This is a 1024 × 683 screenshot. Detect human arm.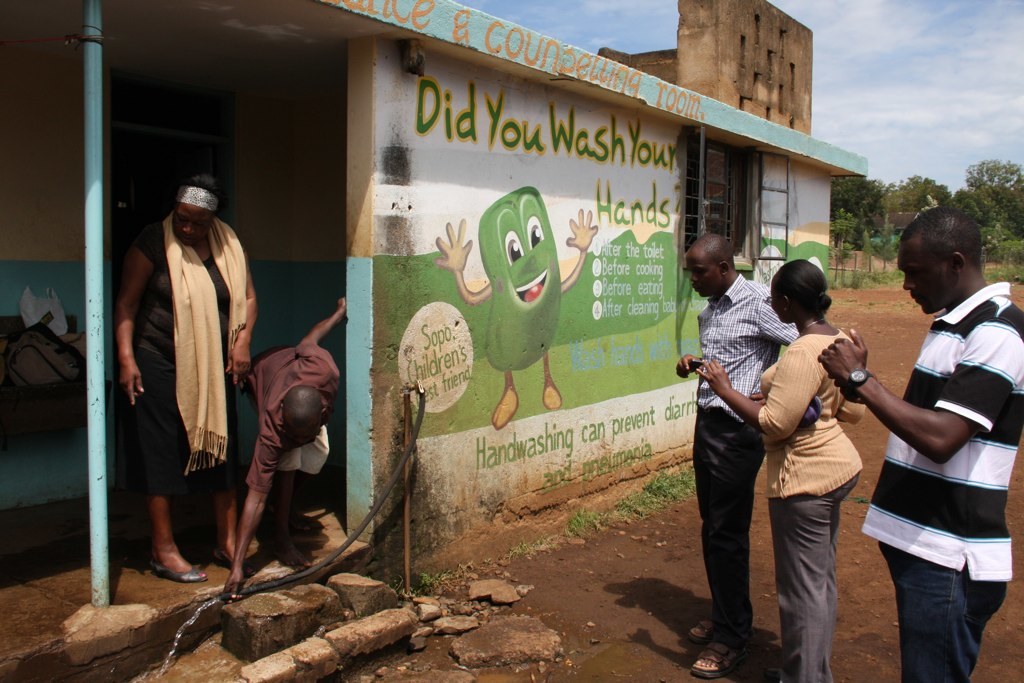
box=[227, 433, 281, 604].
